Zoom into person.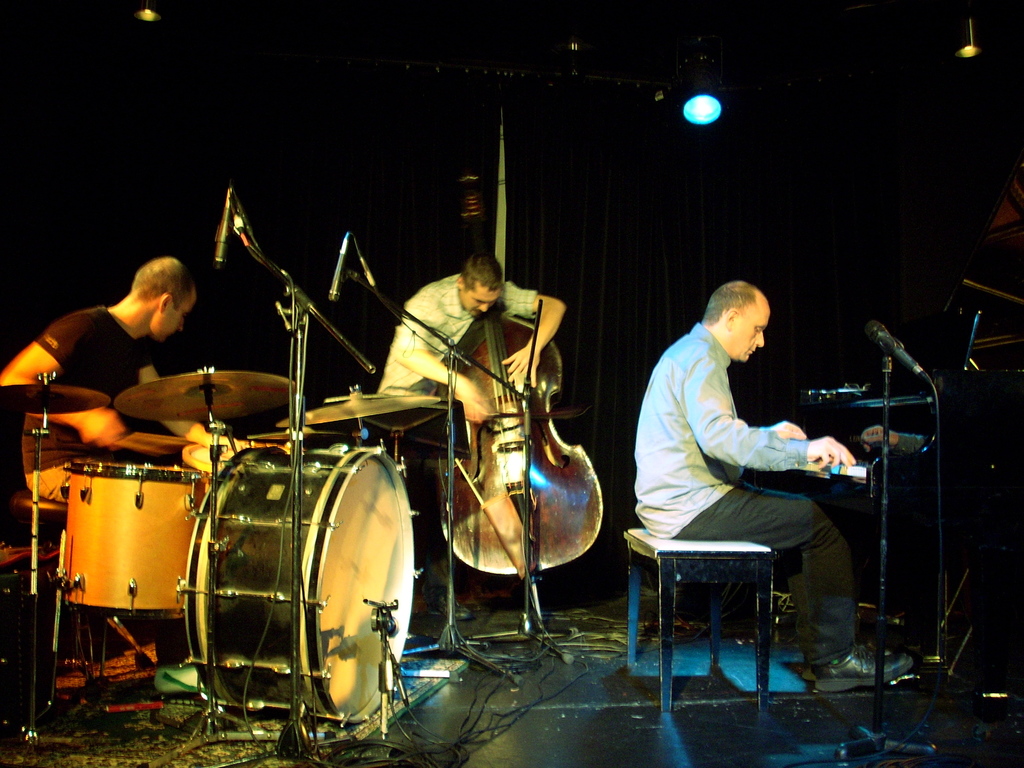
Zoom target: Rect(374, 254, 568, 622).
